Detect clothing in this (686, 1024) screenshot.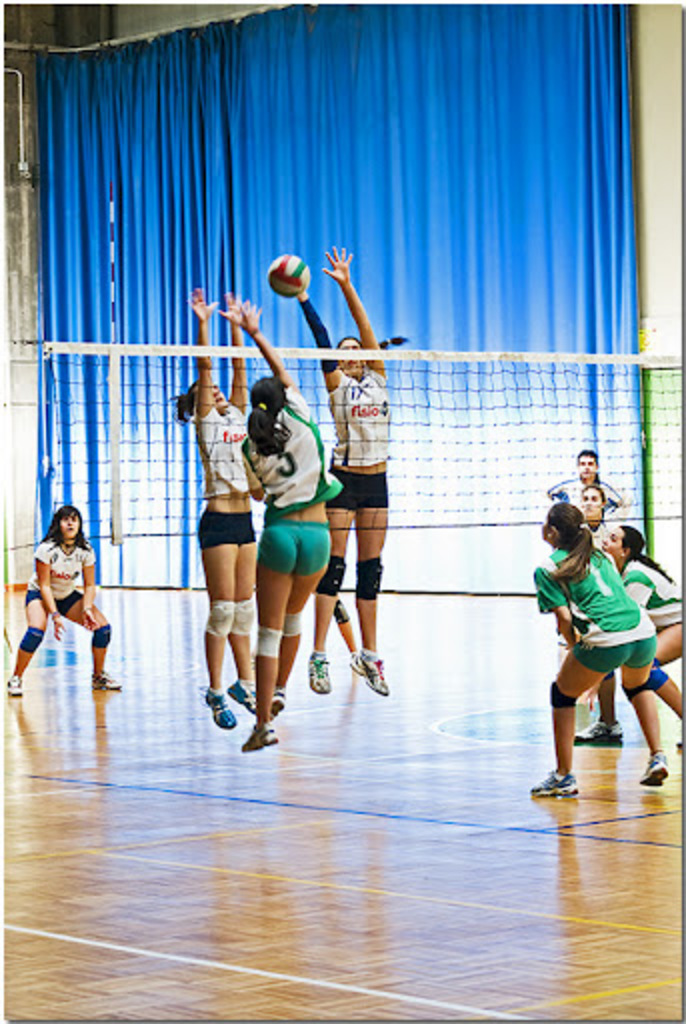
Detection: x1=252 y1=524 x2=334 y2=574.
